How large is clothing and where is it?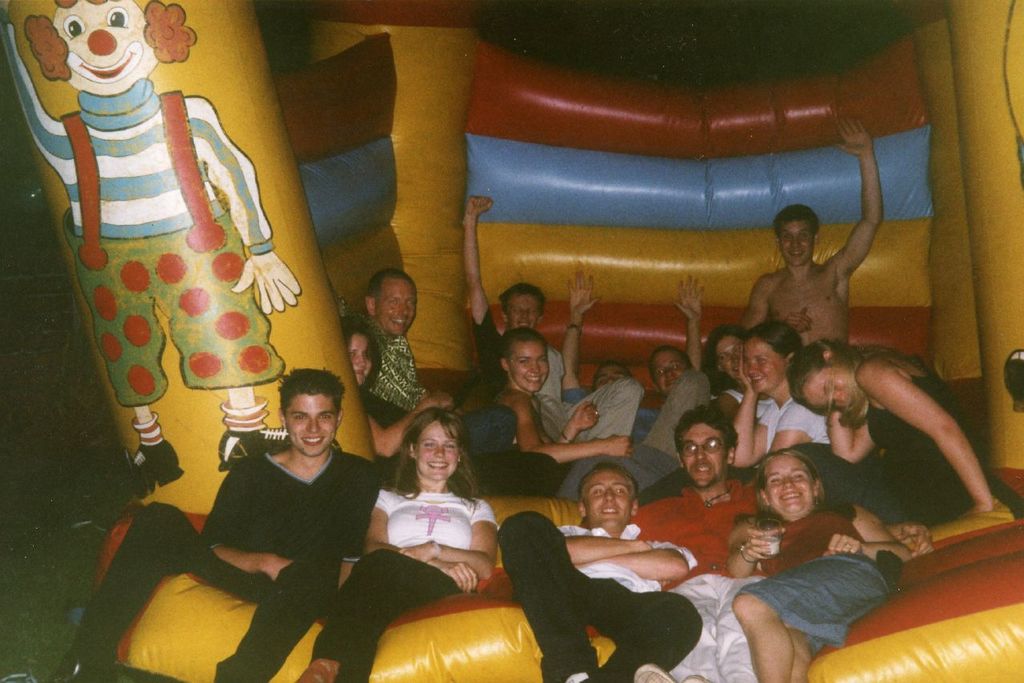
Bounding box: {"left": 313, "top": 547, "right": 465, "bottom": 678}.
